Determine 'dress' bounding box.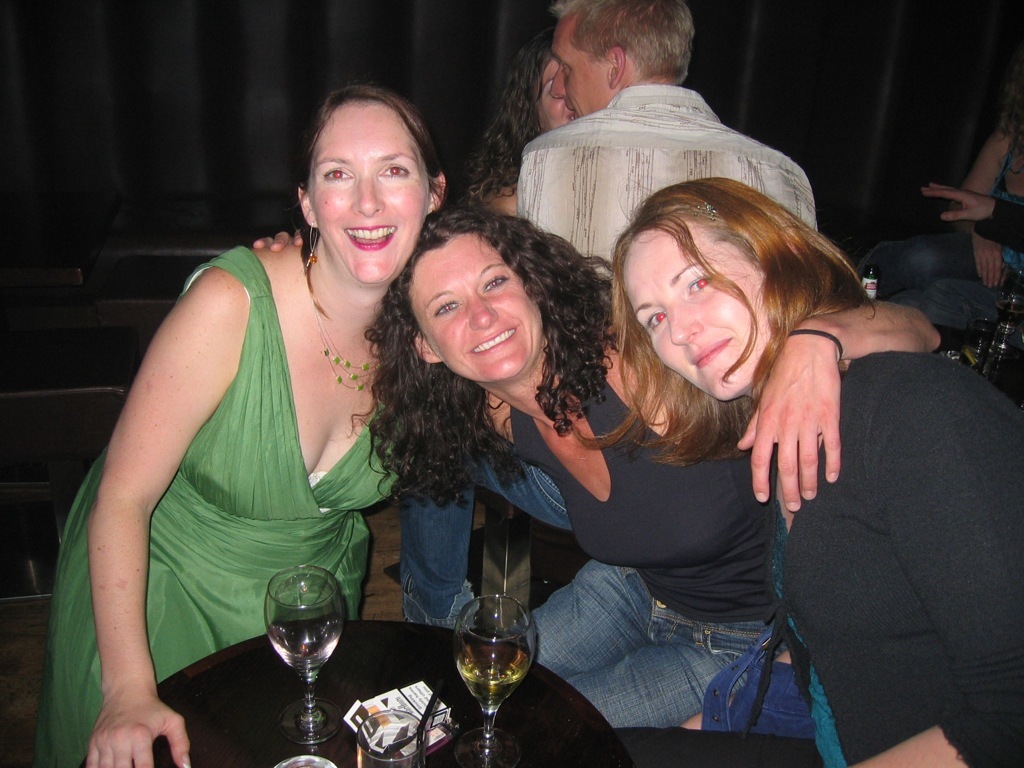
Determined: box=[33, 241, 430, 767].
